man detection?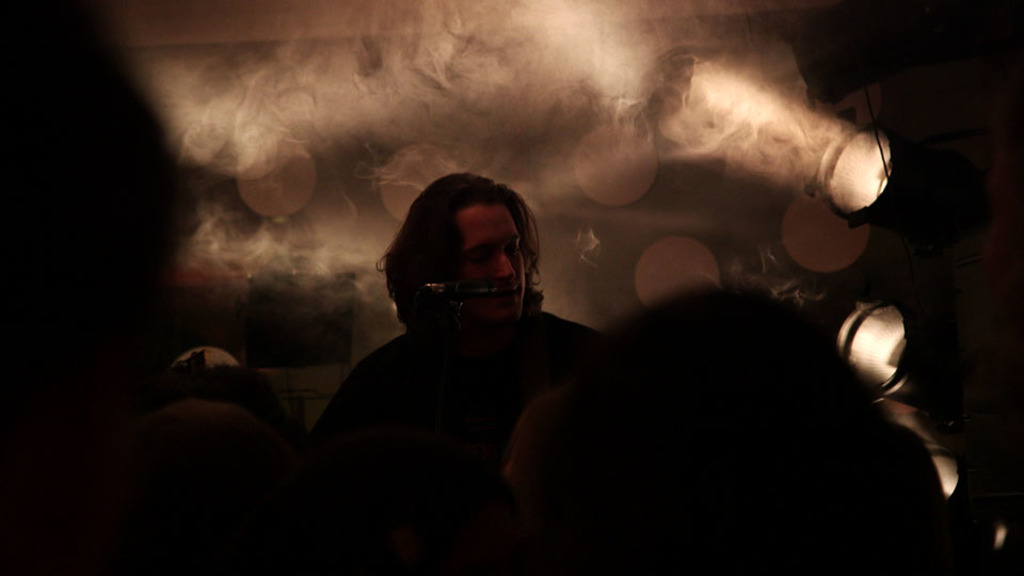
[x1=298, y1=162, x2=606, y2=493]
